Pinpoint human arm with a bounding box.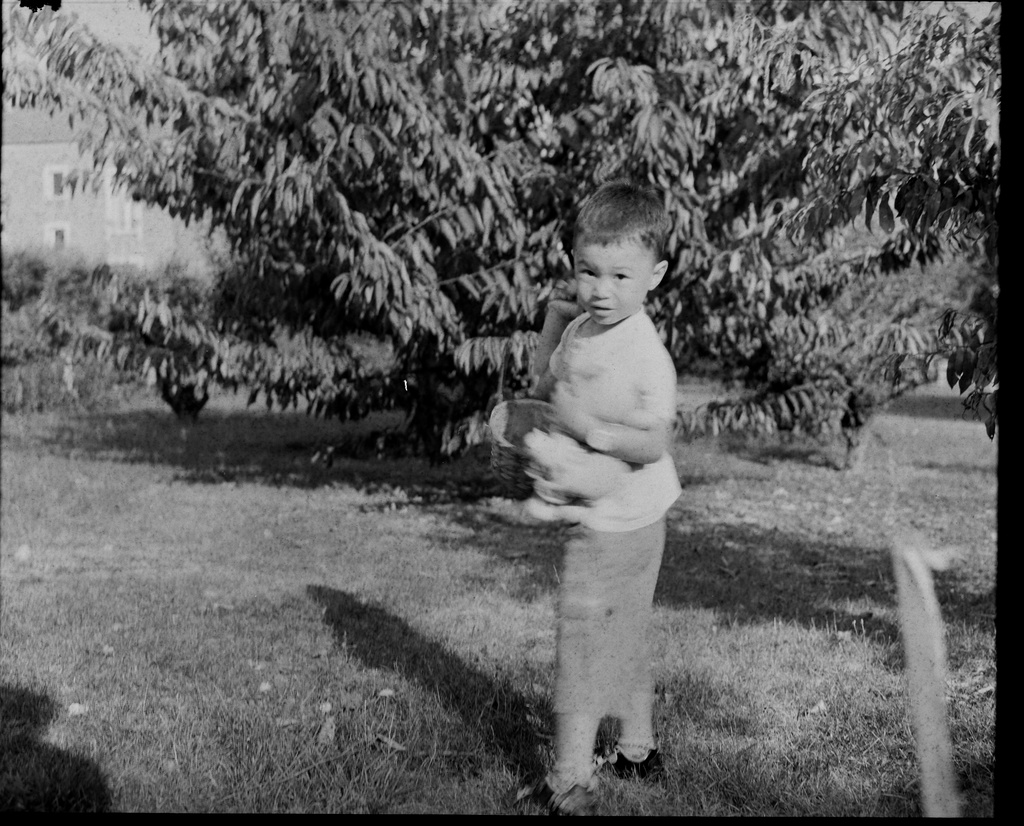
<region>522, 274, 586, 400</region>.
